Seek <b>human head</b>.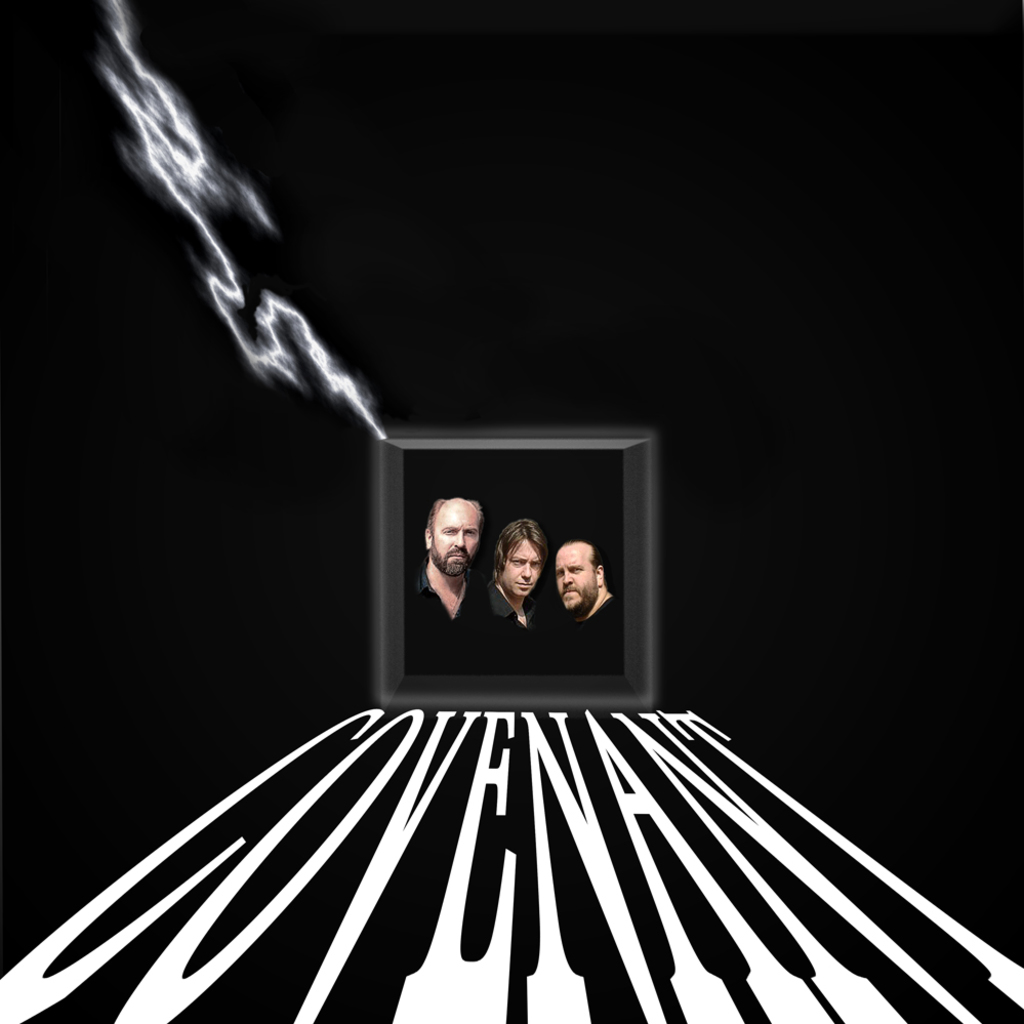
locate(496, 523, 549, 596).
